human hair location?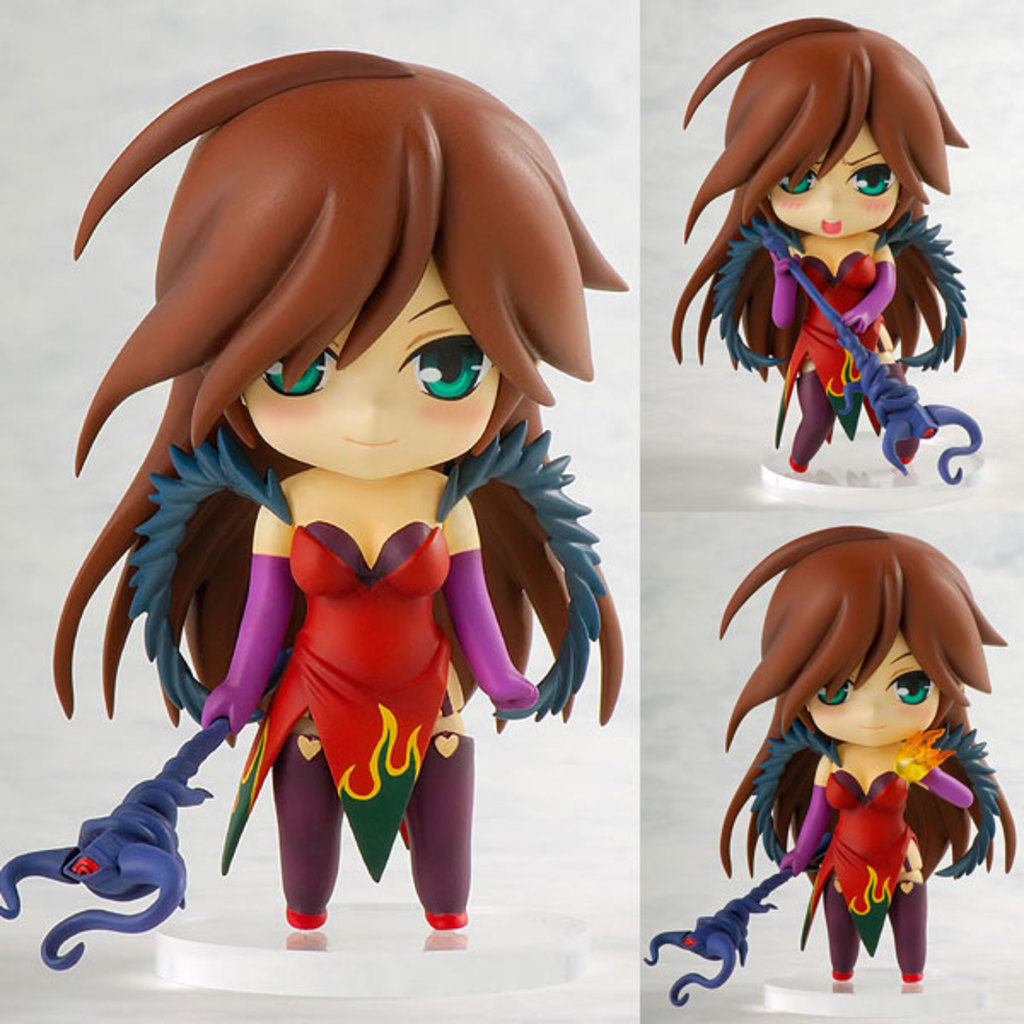
l=49, t=51, r=631, b=730
